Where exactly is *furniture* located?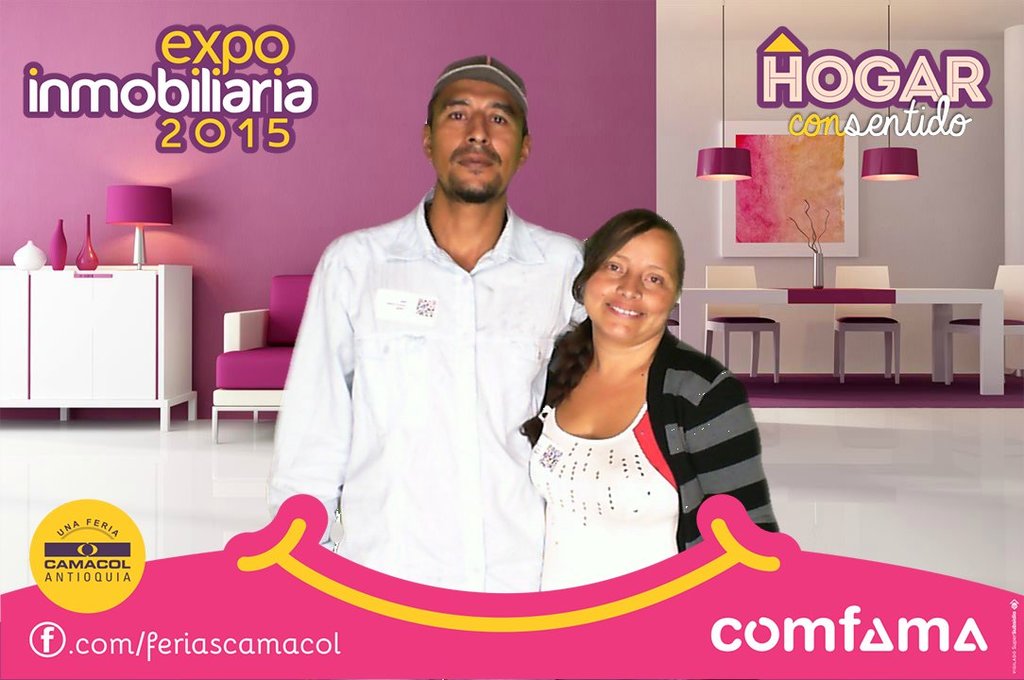
Its bounding box is 704 263 779 382.
